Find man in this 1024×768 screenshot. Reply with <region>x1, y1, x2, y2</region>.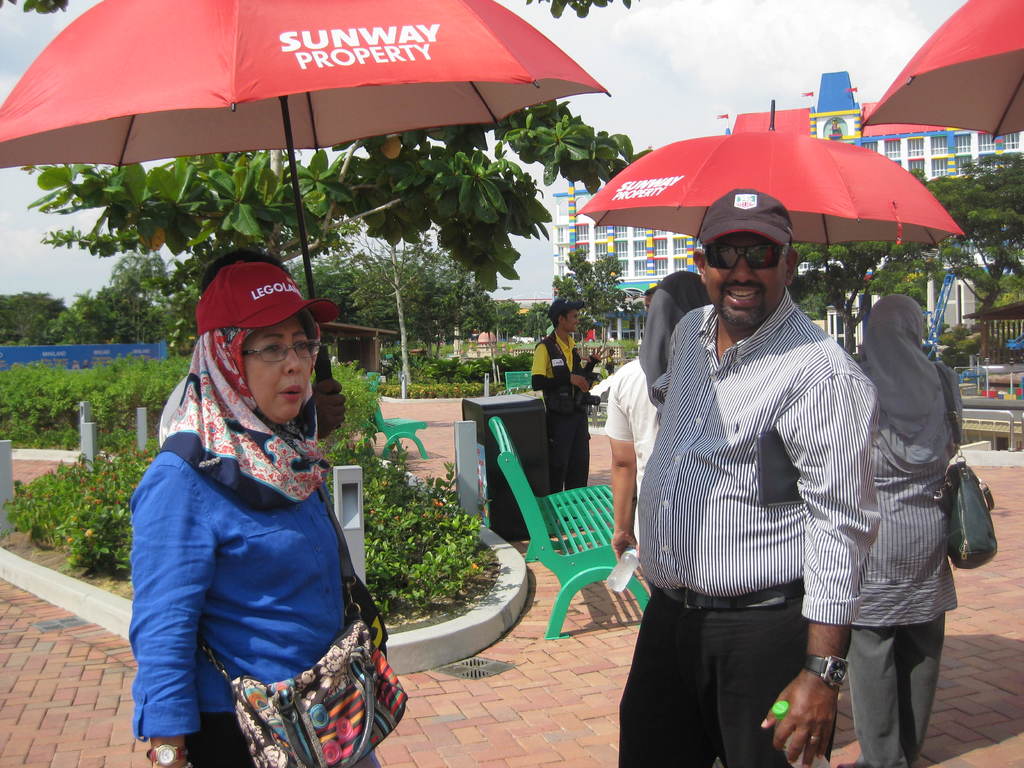
<region>606, 349, 615, 374</region>.
